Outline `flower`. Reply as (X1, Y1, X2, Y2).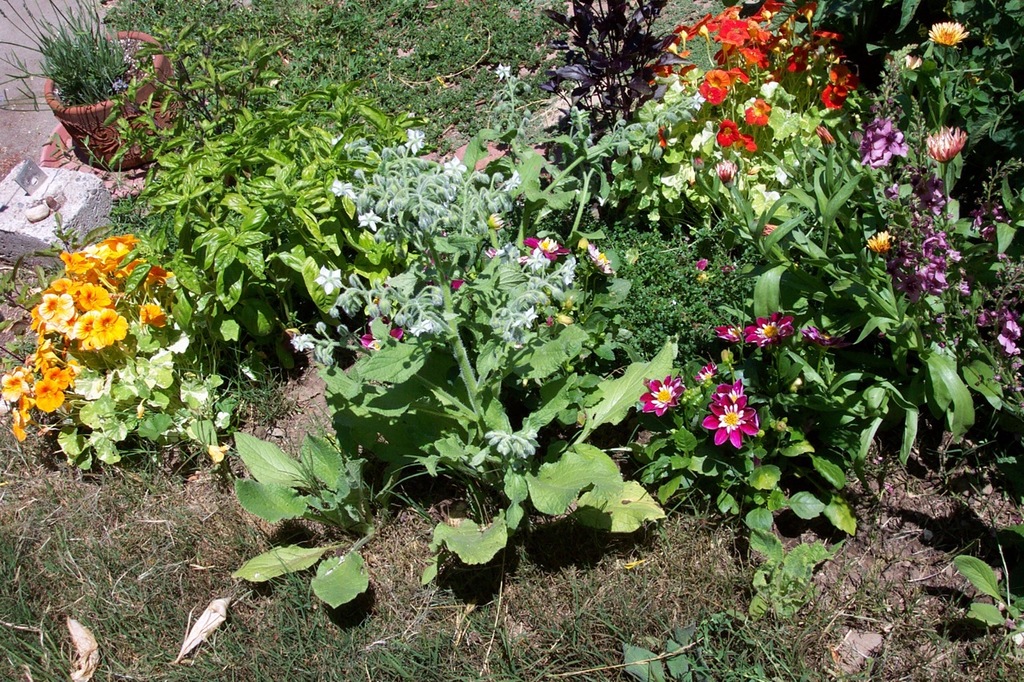
(926, 123, 968, 157).
